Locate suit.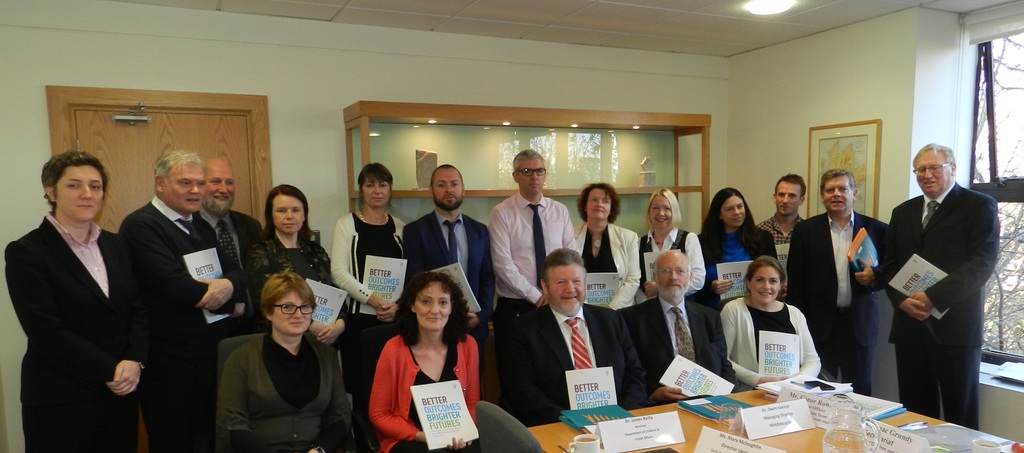
Bounding box: Rect(117, 193, 250, 452).
